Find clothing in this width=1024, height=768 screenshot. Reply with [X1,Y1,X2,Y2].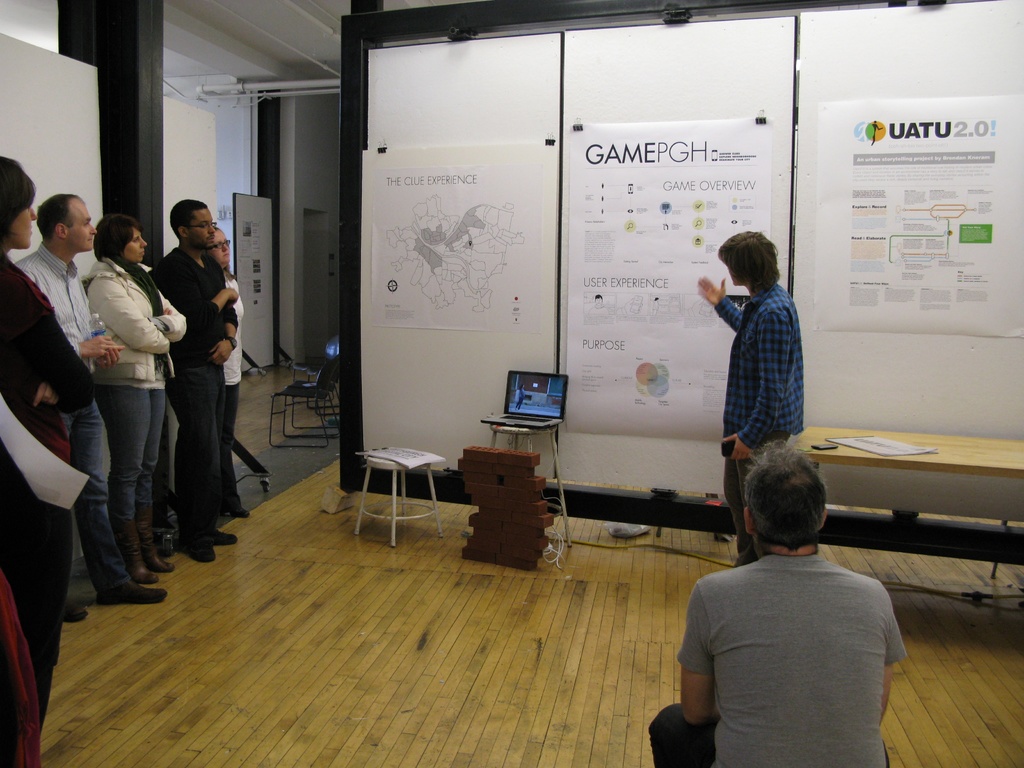
[19,240,136,607].
